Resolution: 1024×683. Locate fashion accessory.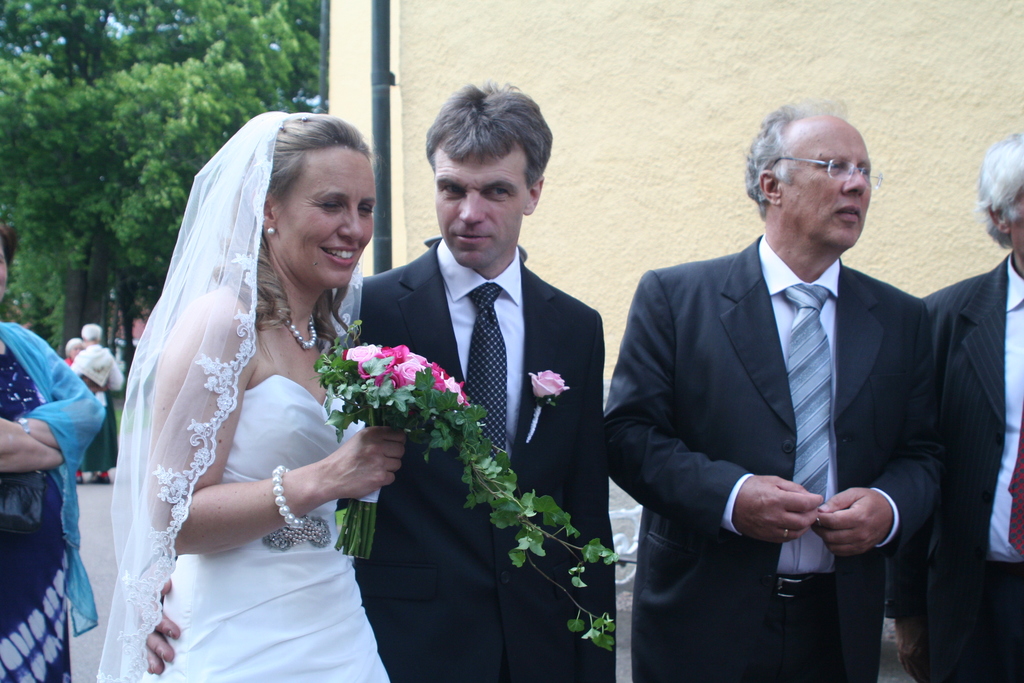
[left=1009, top=399, right=1023, bottom=553].
